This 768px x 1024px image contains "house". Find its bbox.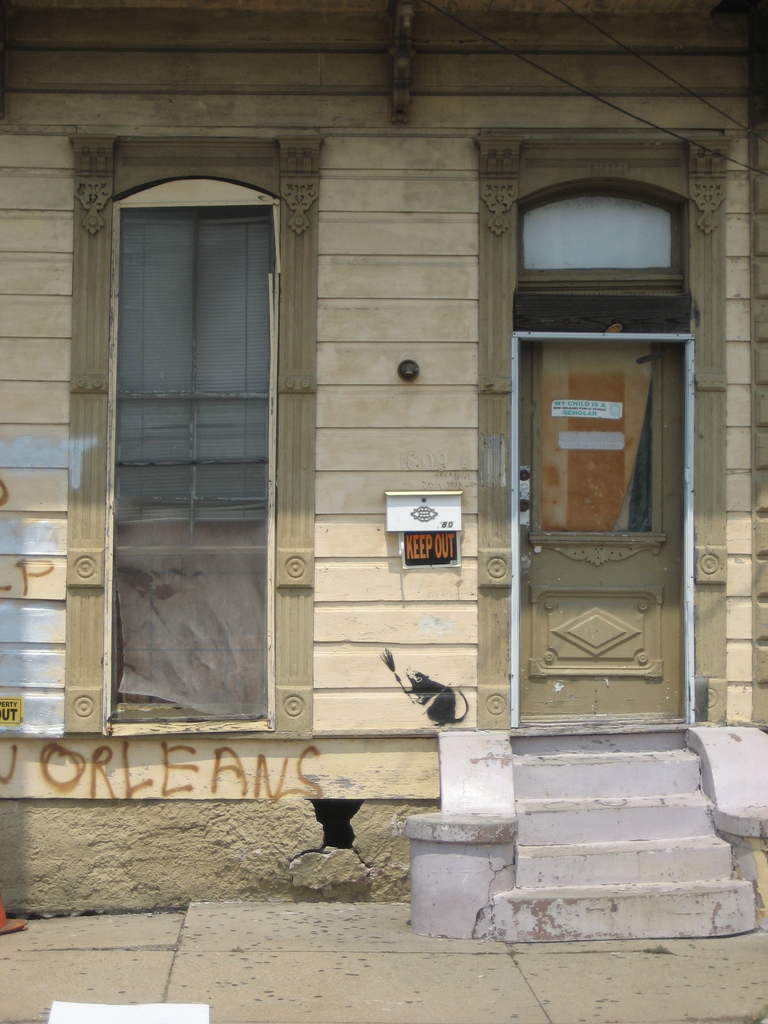
[0,0,767,923].
